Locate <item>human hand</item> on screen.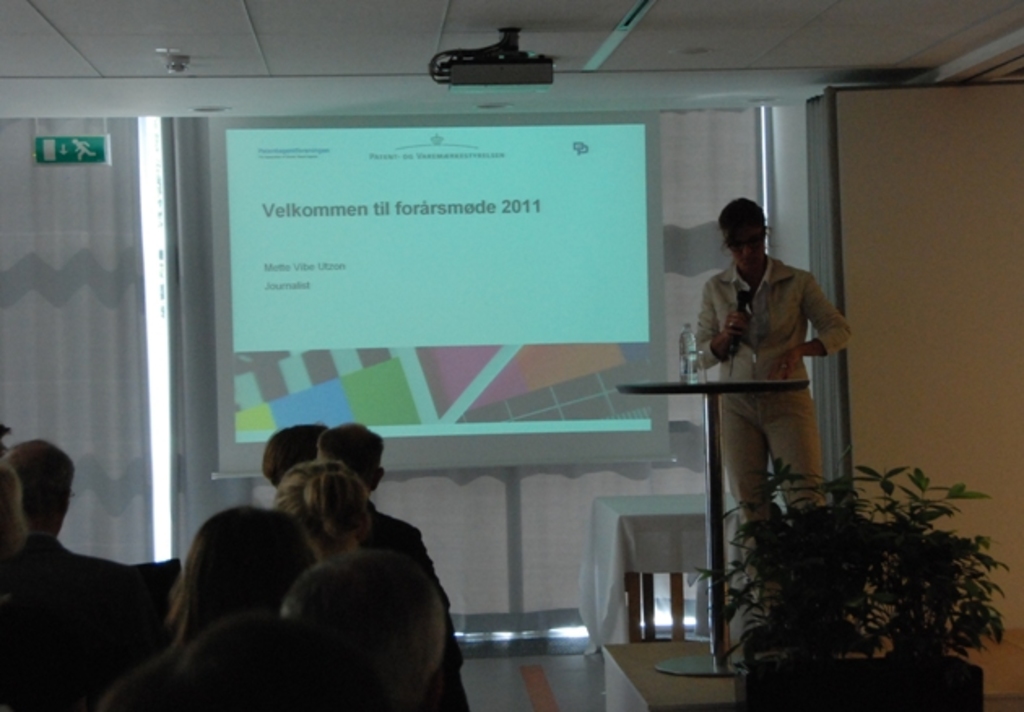
On screen at (767,349,800,379).
